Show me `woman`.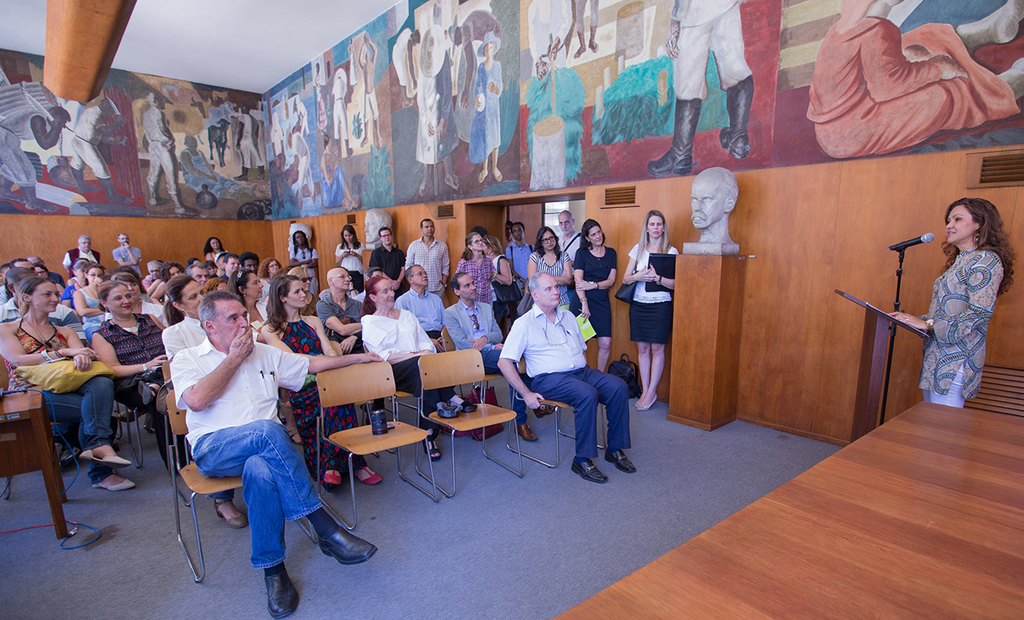
`woman` is here: BBox(258, 257, 281, 302).
